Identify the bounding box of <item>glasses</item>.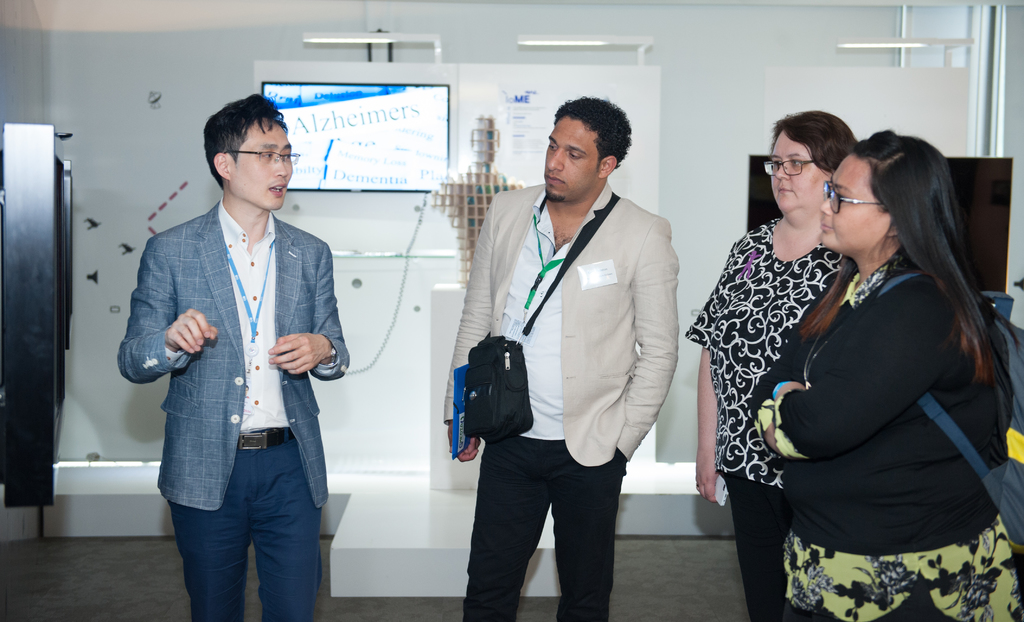
l=227, t=151, r=300, b=167.
